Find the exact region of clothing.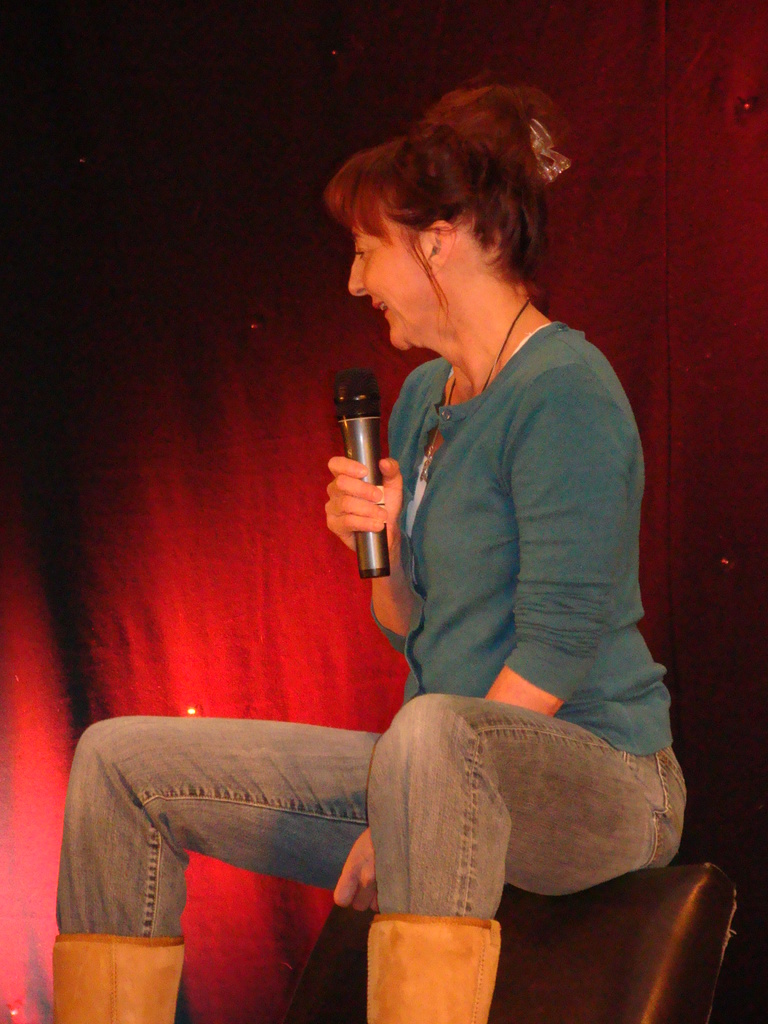
Exact region: detection(374, 314, 670, 756).
